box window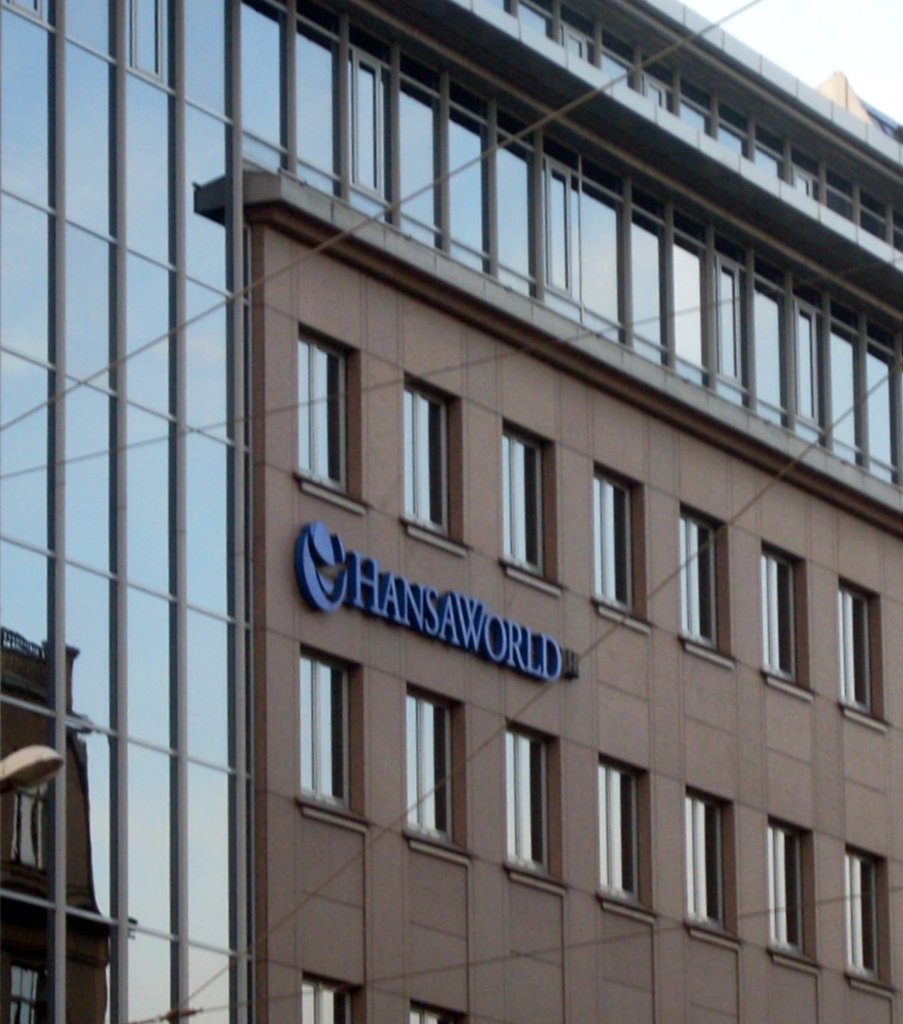
[x1=765, y1=812, x2=828, y2=970]
